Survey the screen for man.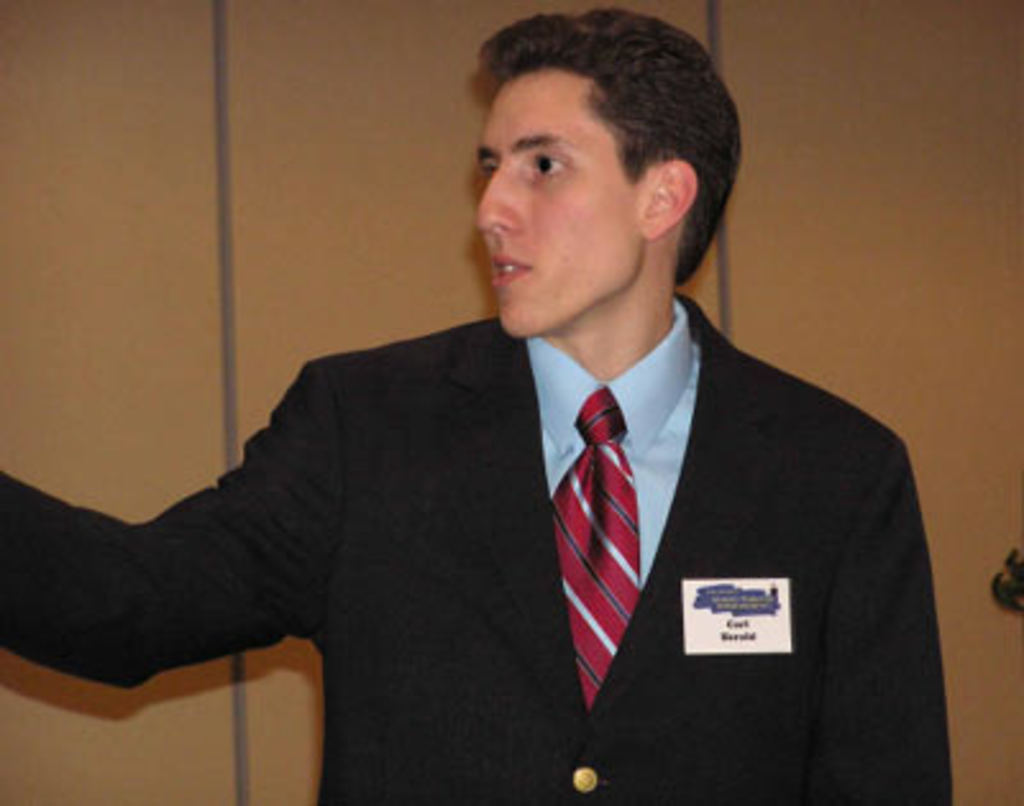
Survey found: box=[67, 38, 934, 791].
